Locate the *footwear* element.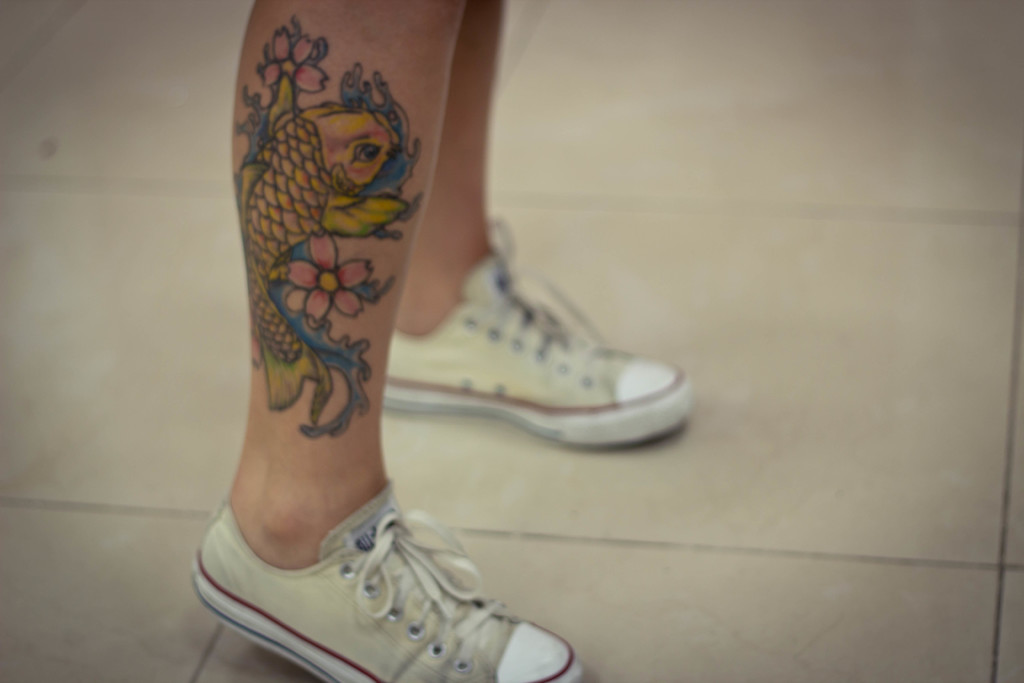
Element bbox: select_region(191, 479, 589, 681).
